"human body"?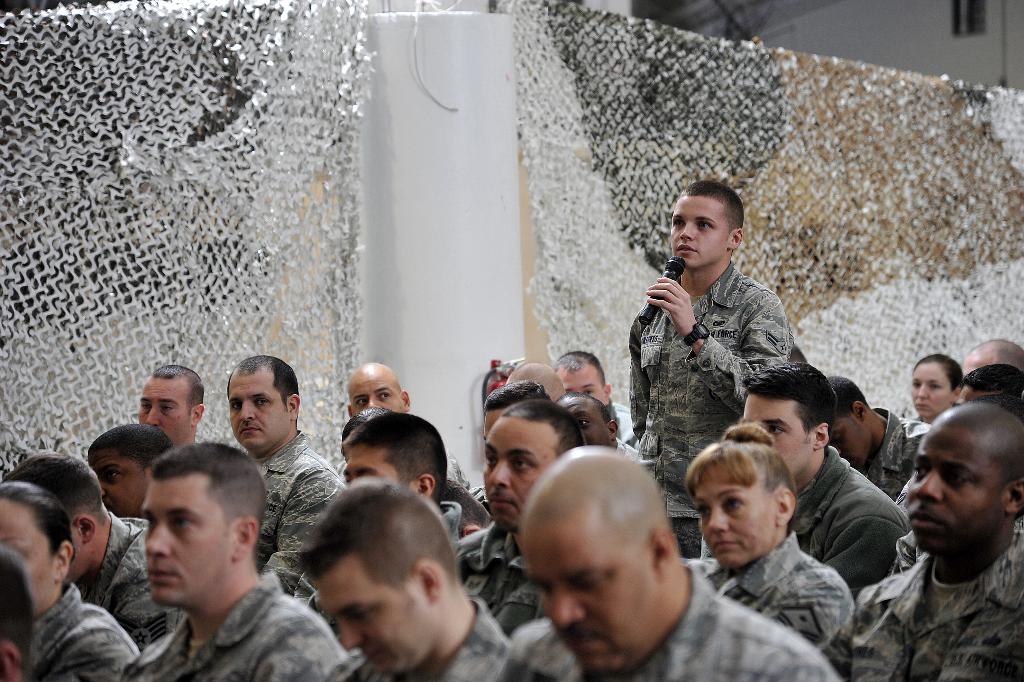
locate(699, 410, 857, 676)
